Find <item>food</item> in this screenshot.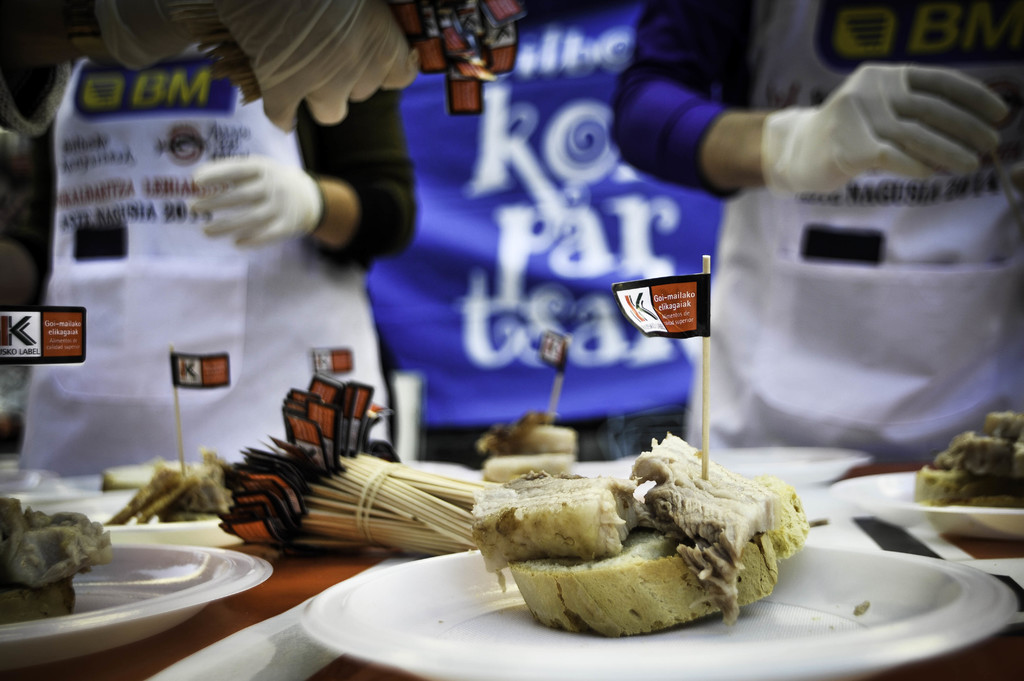
The bounding box for <item>food</item> is box(913, 412, 1023, 507).
